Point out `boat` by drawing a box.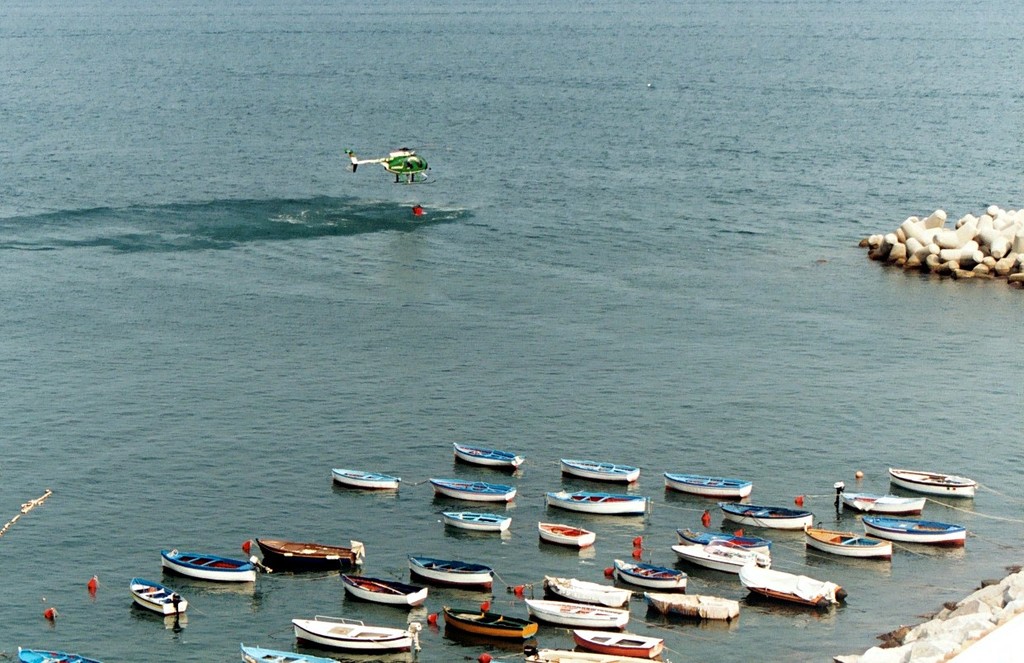
677,536,757,569.
